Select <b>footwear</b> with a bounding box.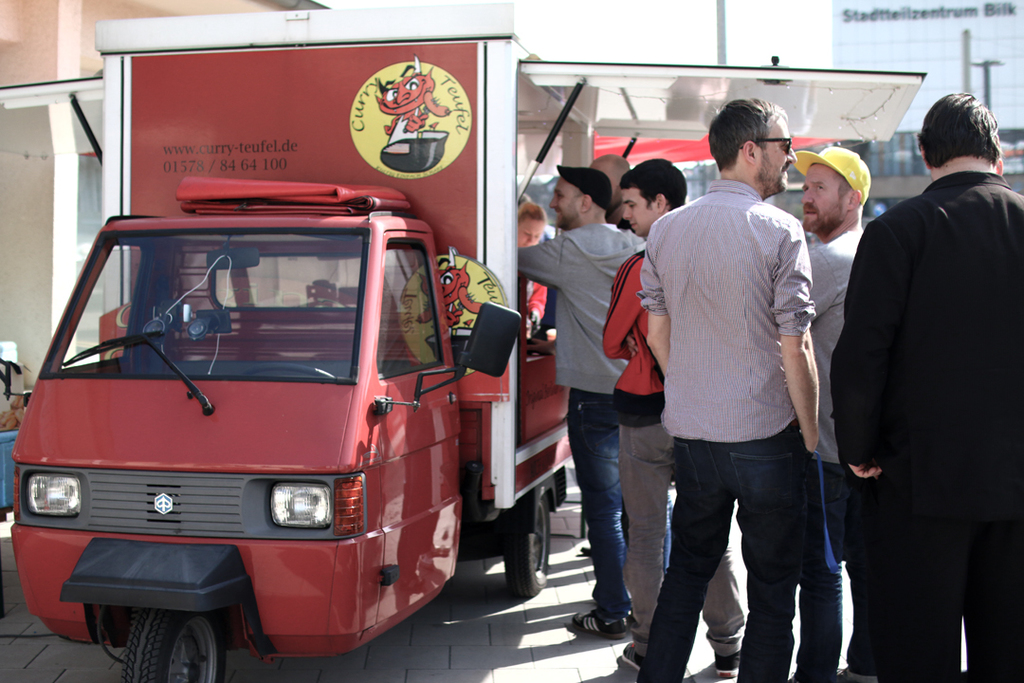
Rect(624, 638, 679, 676).
